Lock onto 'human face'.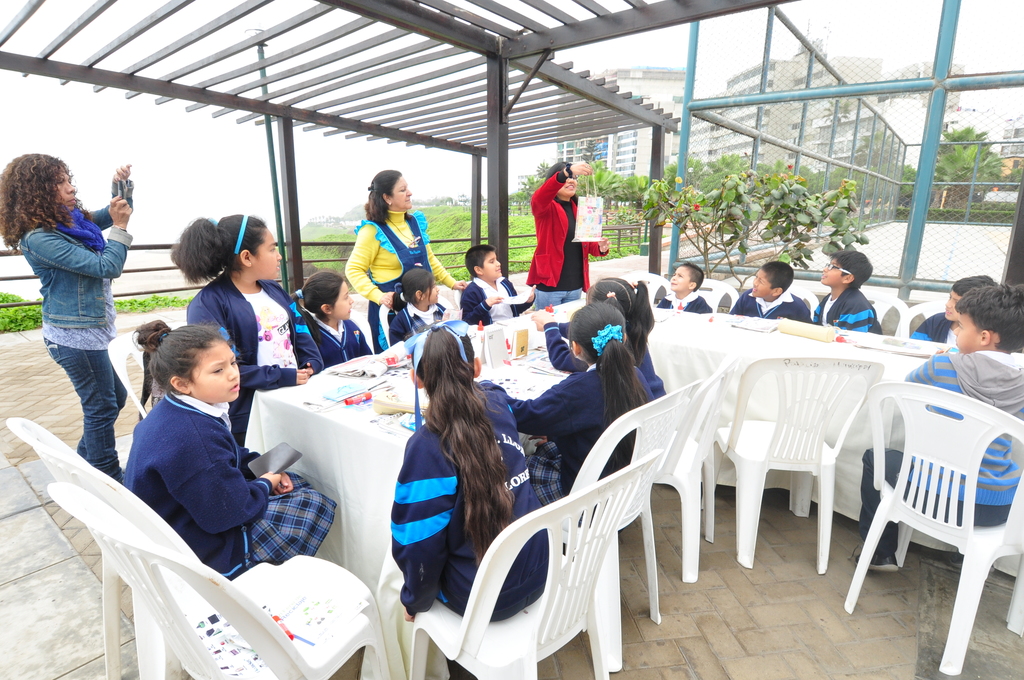
Locked: x1=752 y1=268 x2=774 y2=296.
